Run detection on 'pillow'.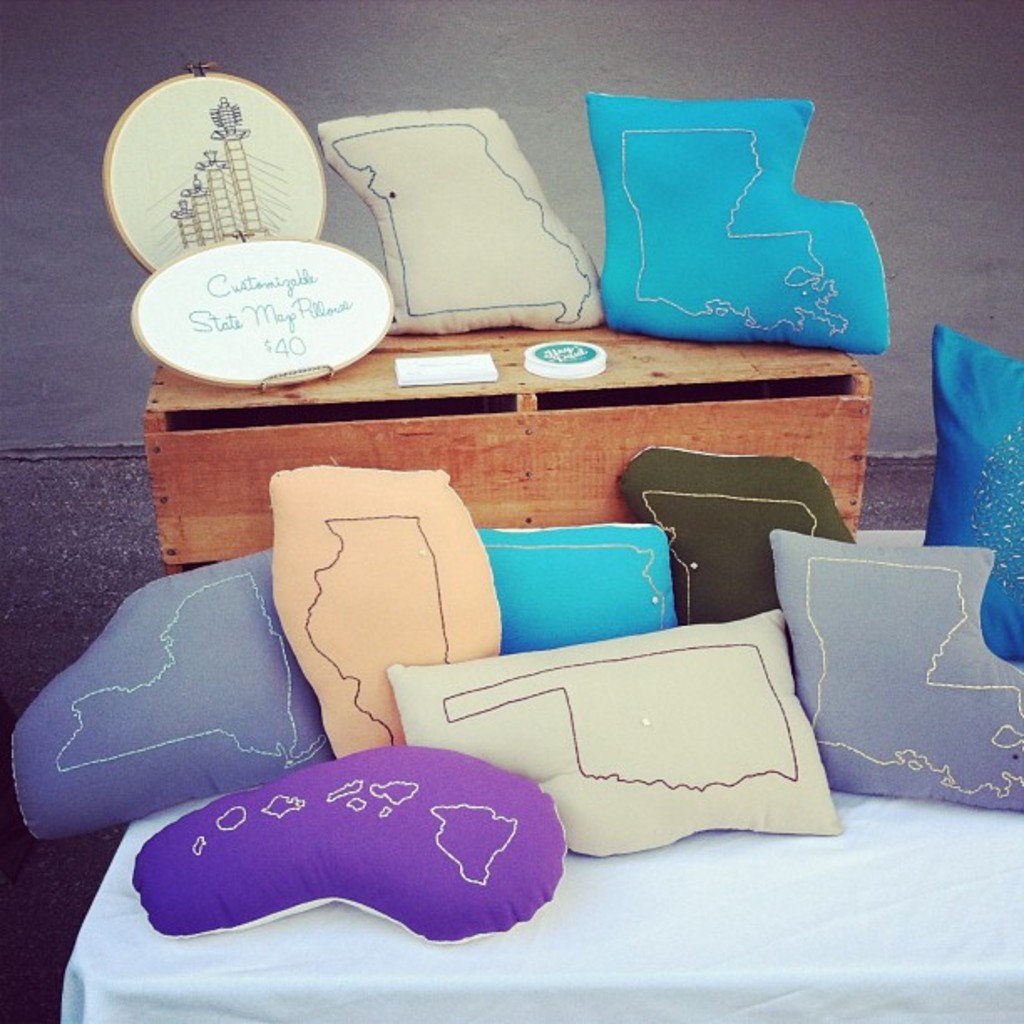
Result: {"x1": 17, "y1": 571, "x2": 296, "y2": 850}.
